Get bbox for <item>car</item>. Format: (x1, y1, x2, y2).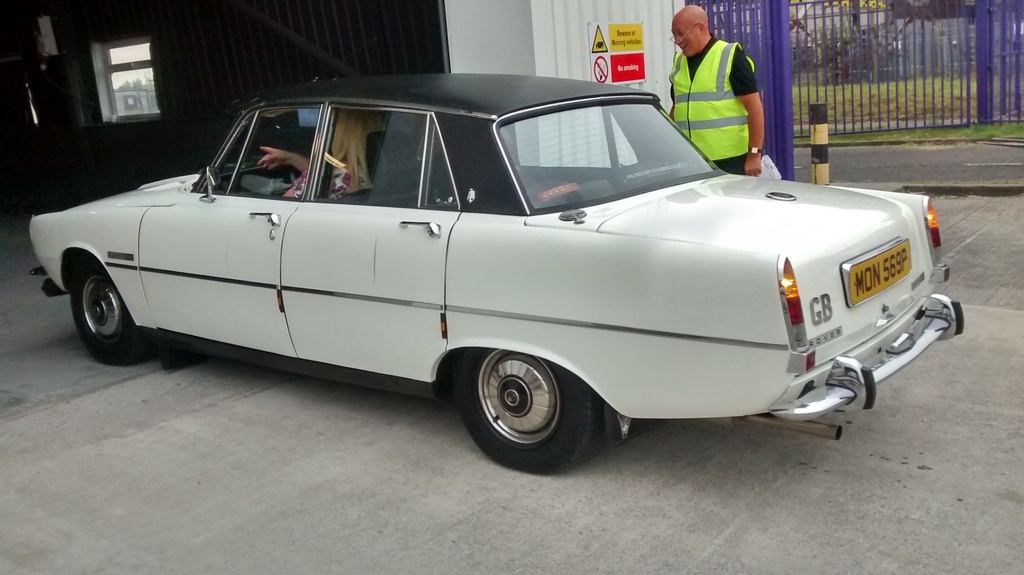
(28, 38, 965, 476).
